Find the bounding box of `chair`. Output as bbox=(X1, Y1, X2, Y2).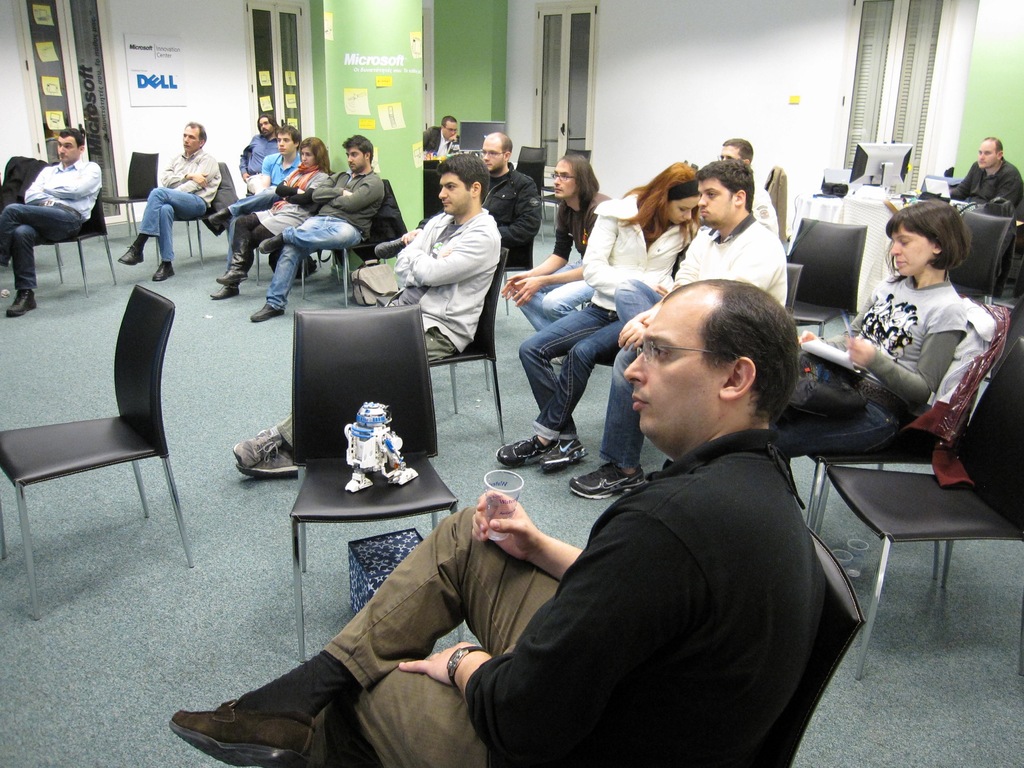
bbox=(300, 180, 386, 300).
